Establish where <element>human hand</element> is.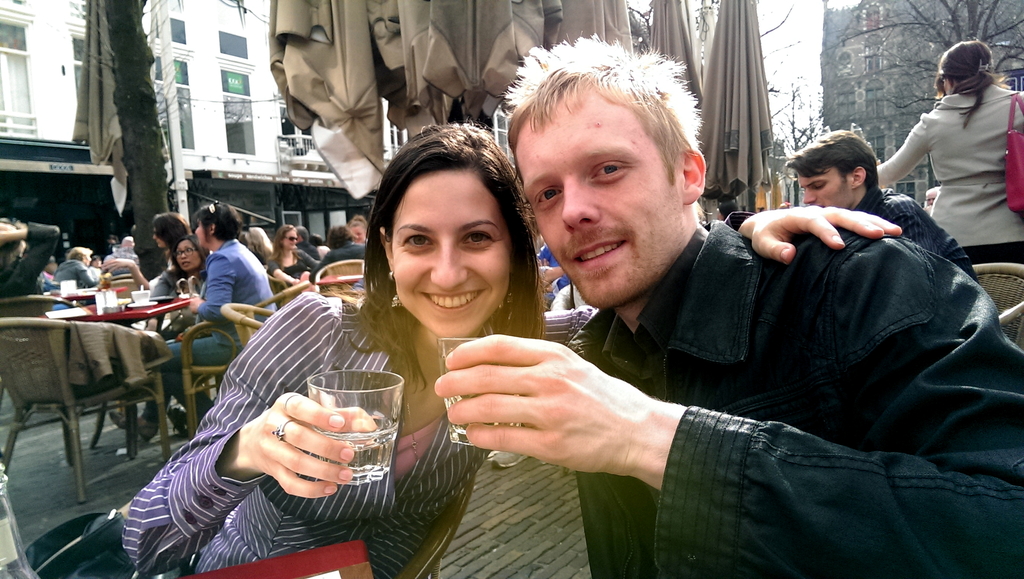
Established at select_region(98, 258, 138, 273).
